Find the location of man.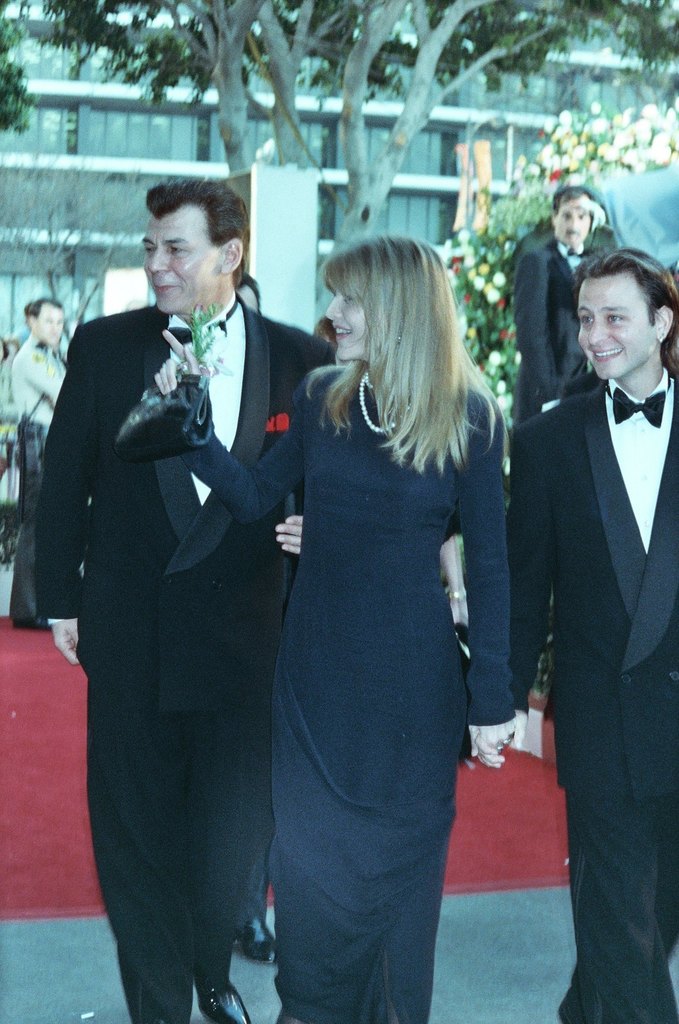
Location: detection(9, 294, 70, 631).
